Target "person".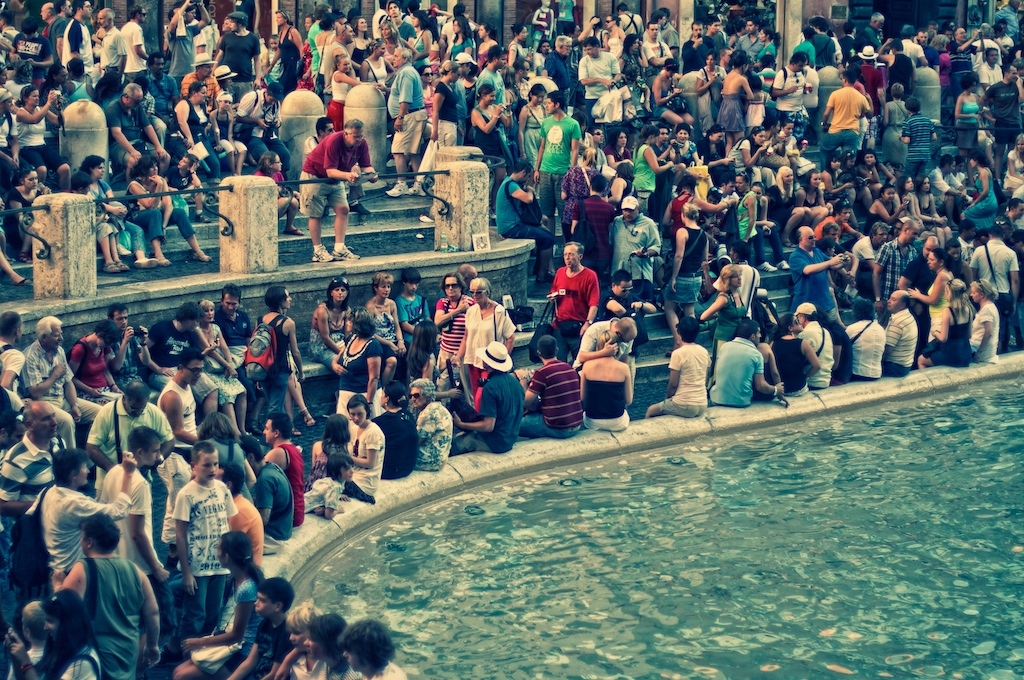
Target region: (left=54, top=509, right=162, bottom=679).
